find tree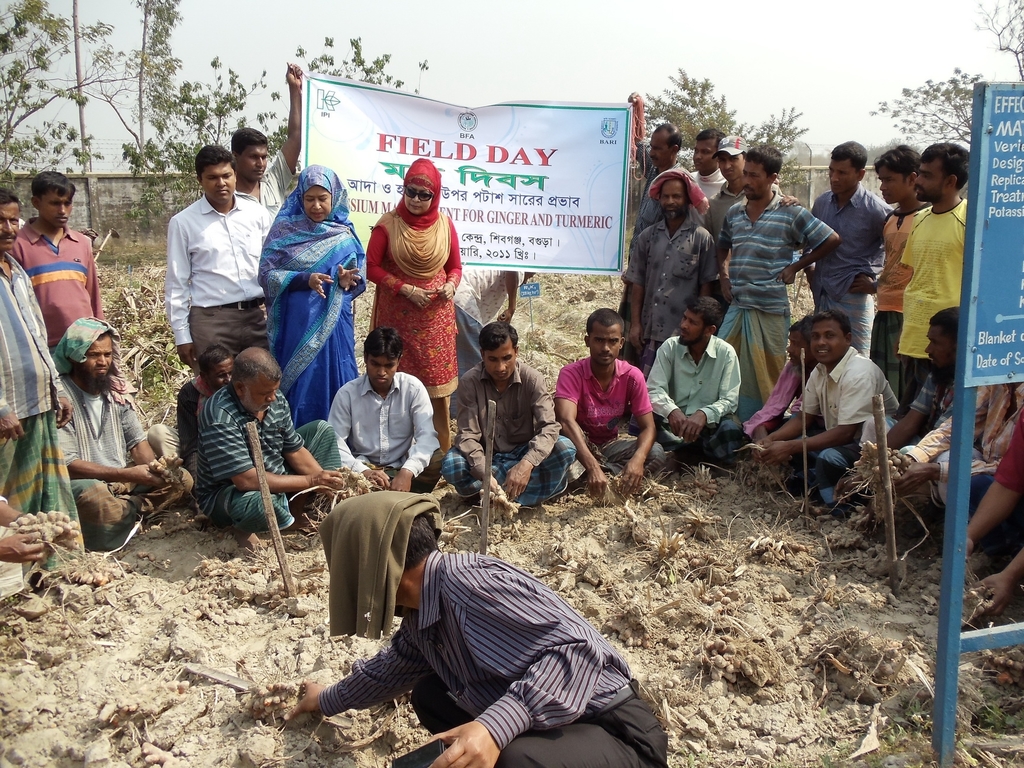
box(0, 0, 132, 187)
